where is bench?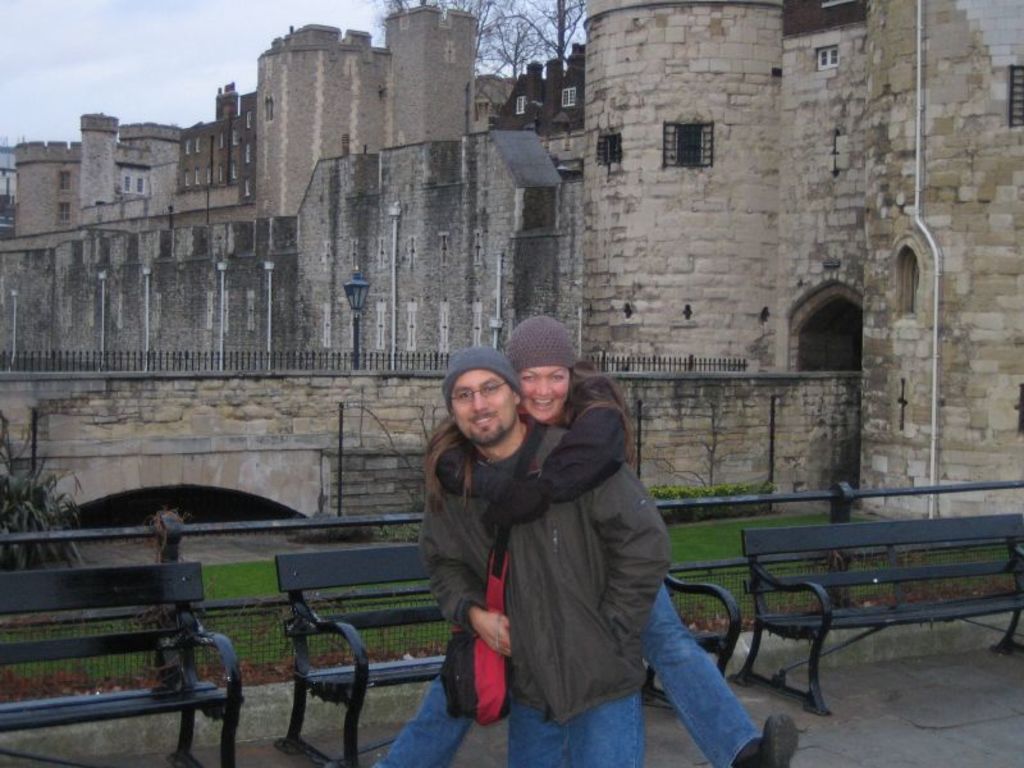
(x1=0, y1=561, x2=251, y2=767).
